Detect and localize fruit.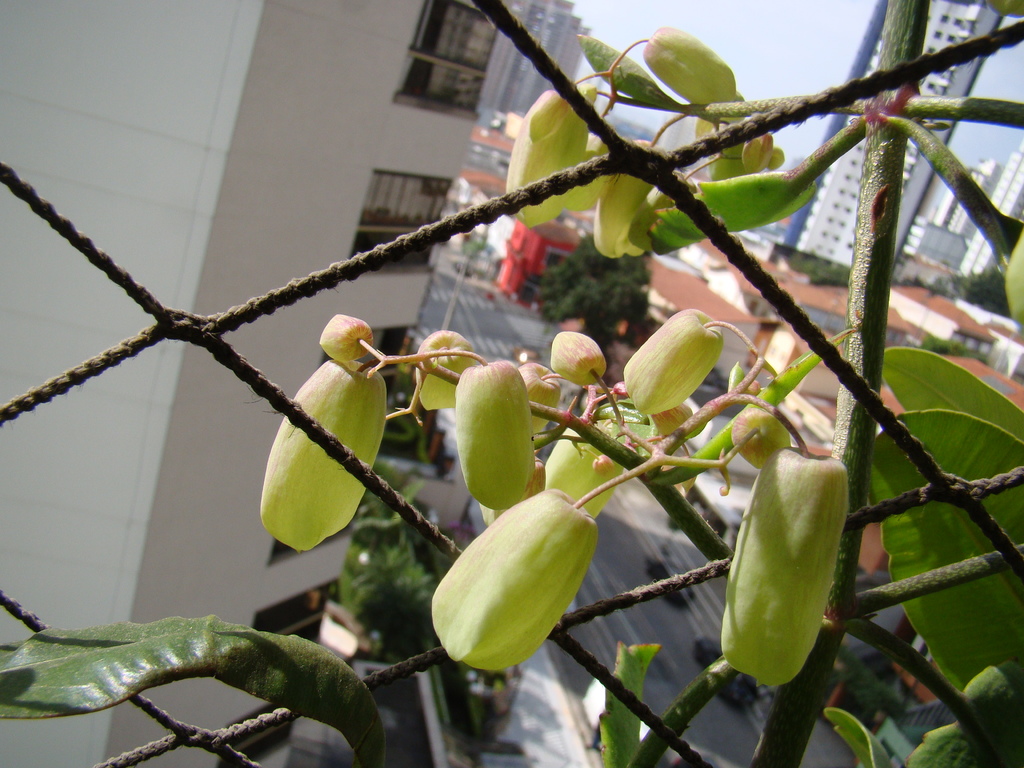
Localized at region(618, 305, 737, 413).
